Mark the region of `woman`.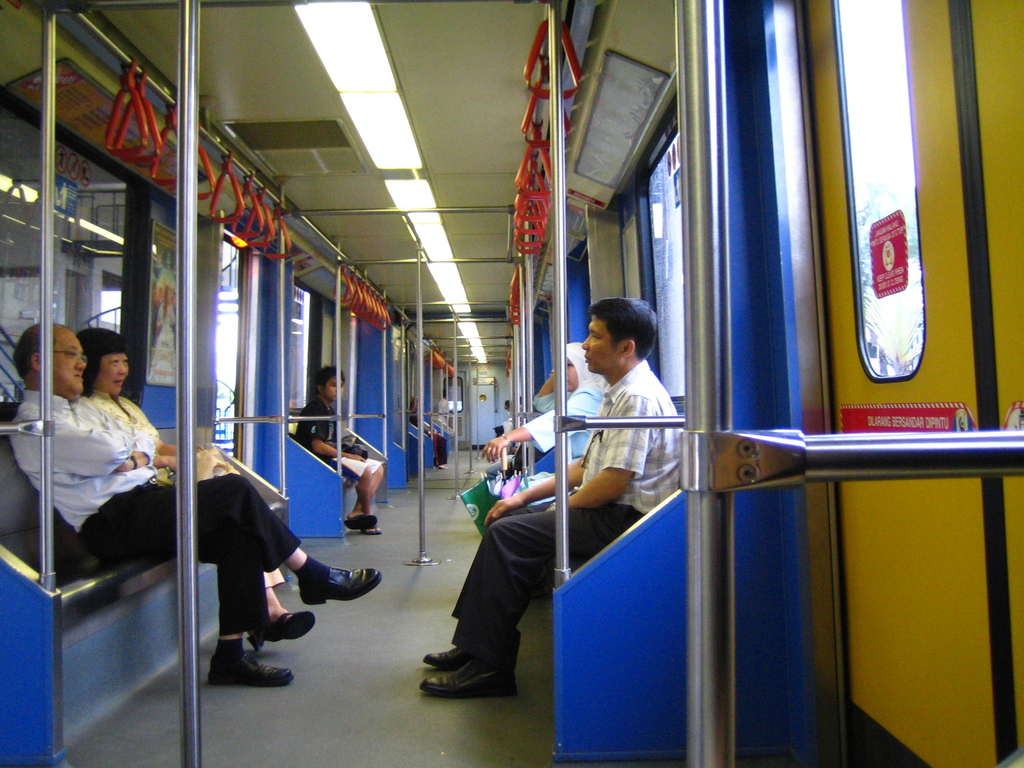
Region: l=484, t=341, r=609, b=513.
